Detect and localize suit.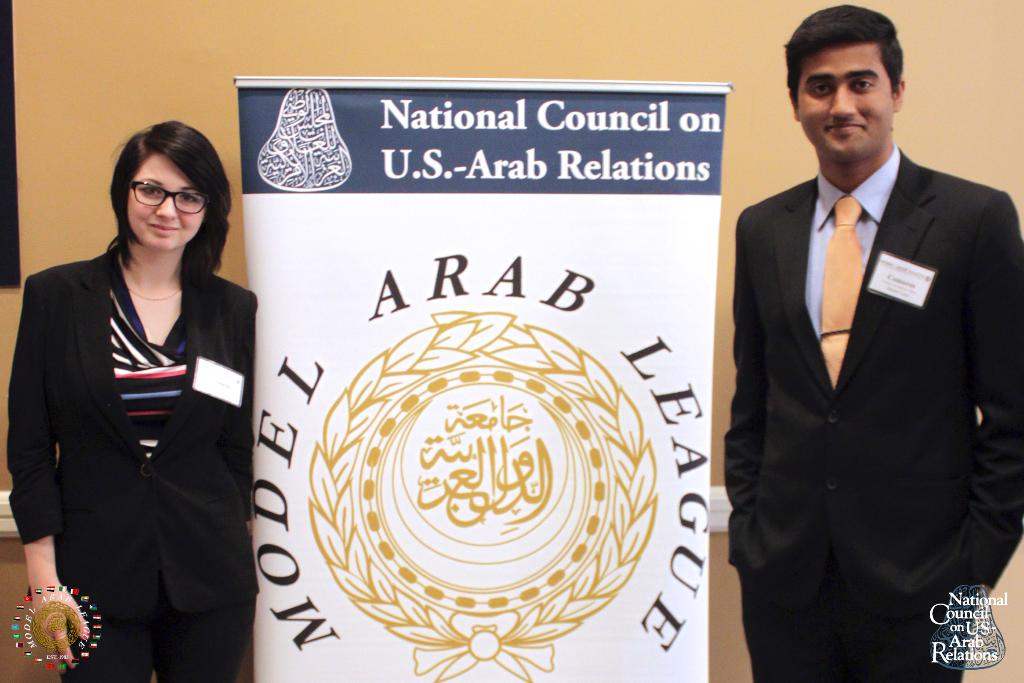
Localized at bbox(735, 13, 1004, 682).
